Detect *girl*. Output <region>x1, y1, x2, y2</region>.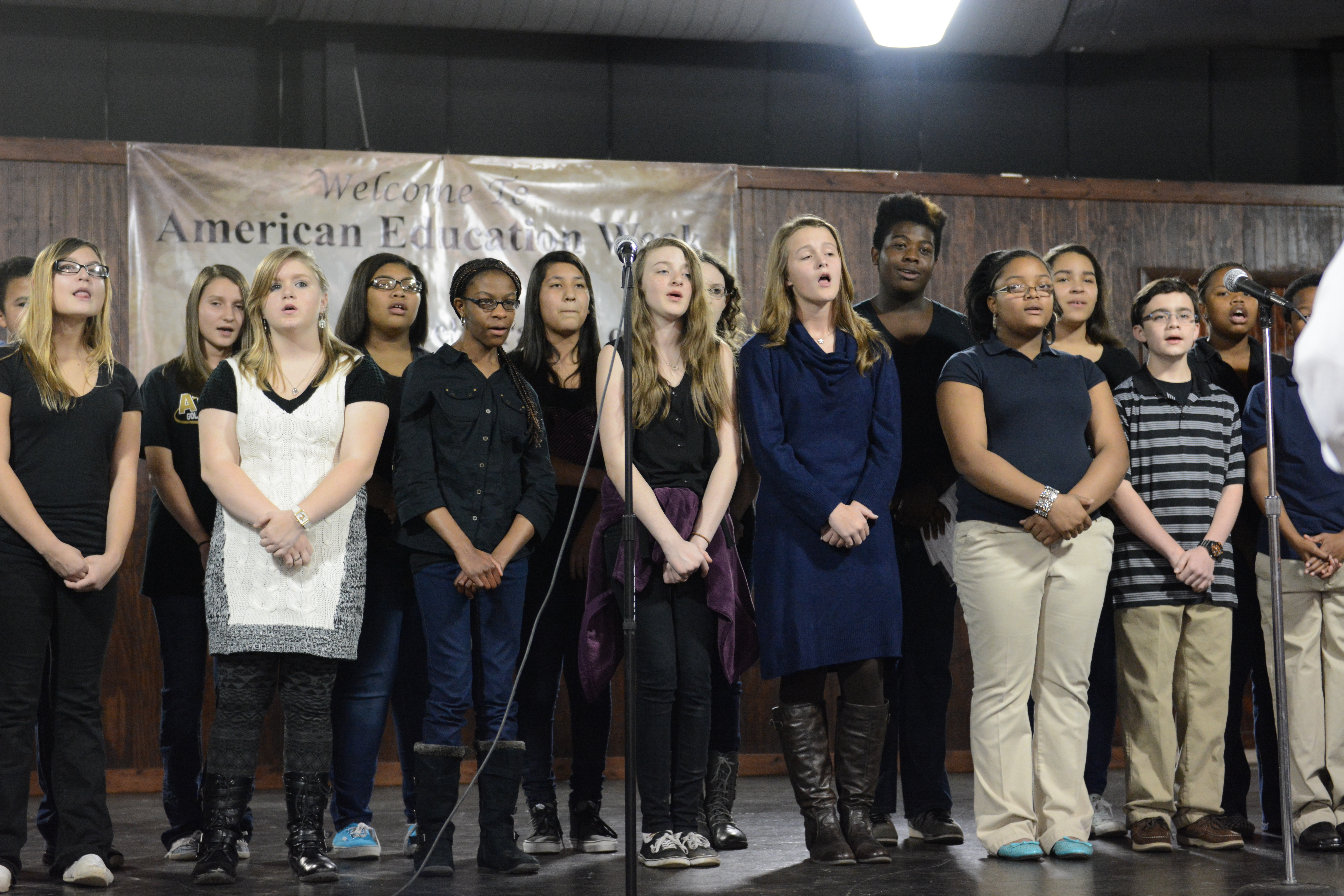
<region>112, 57, 140, 190</region>.
